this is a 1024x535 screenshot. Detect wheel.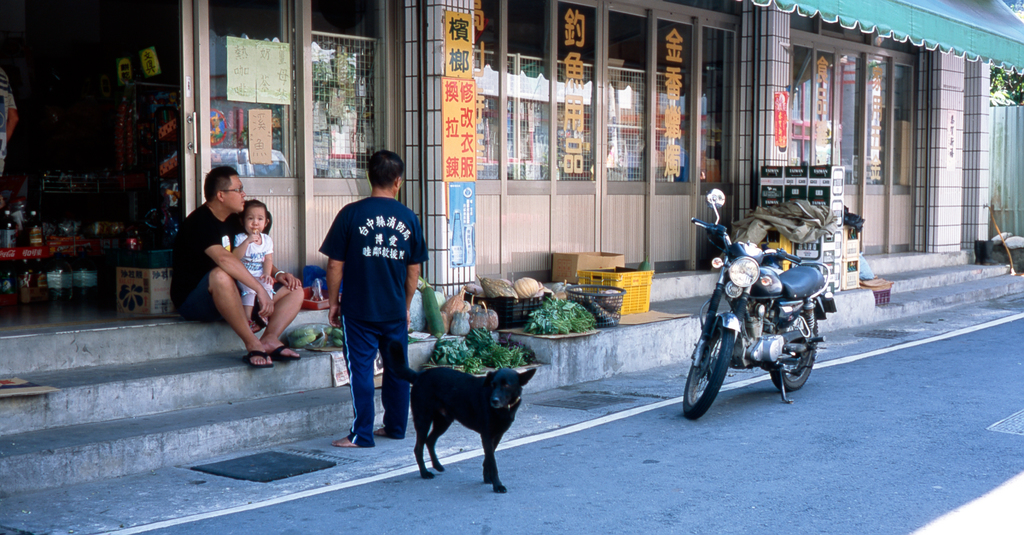
(771,313,820,393).
